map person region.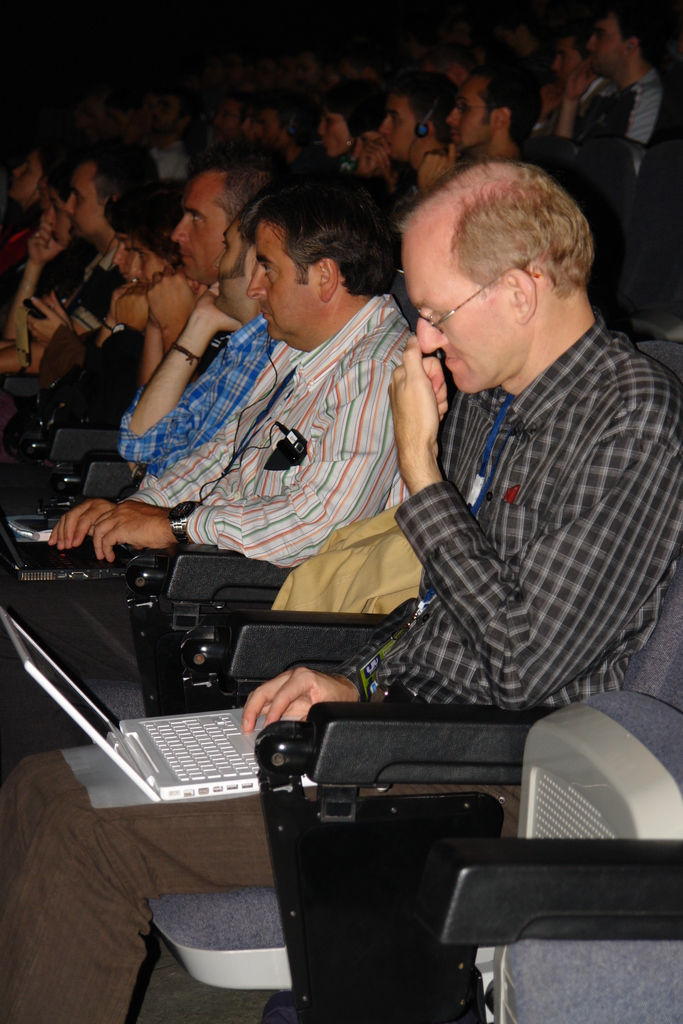
Mapped to bbox(0, 161, 682, 1023).
